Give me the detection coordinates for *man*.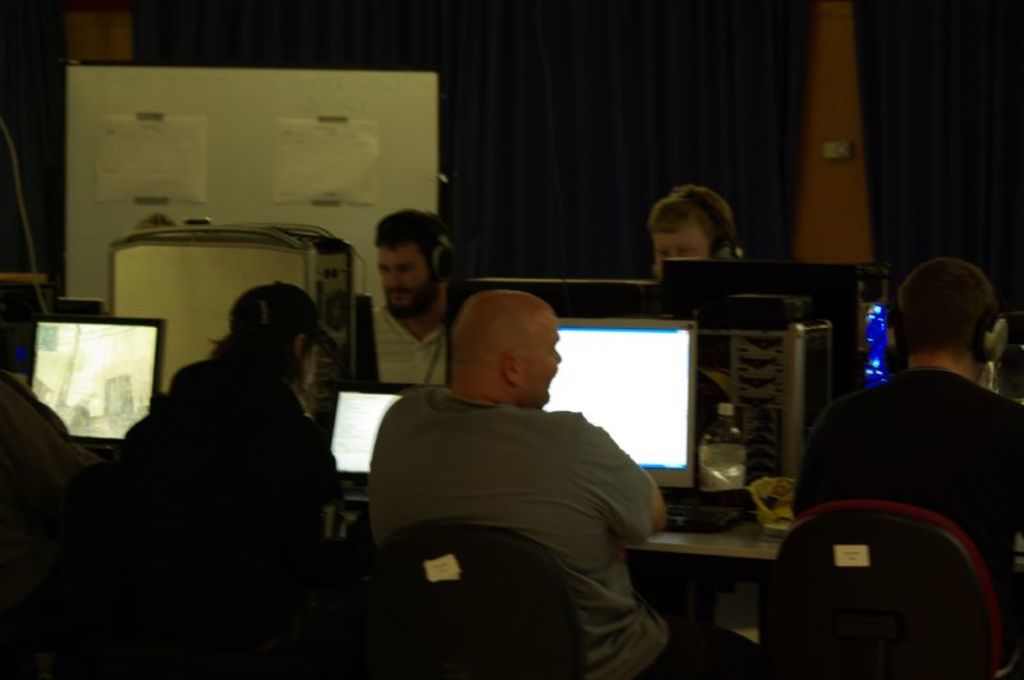
Rect(366, 289, 745, 679).
